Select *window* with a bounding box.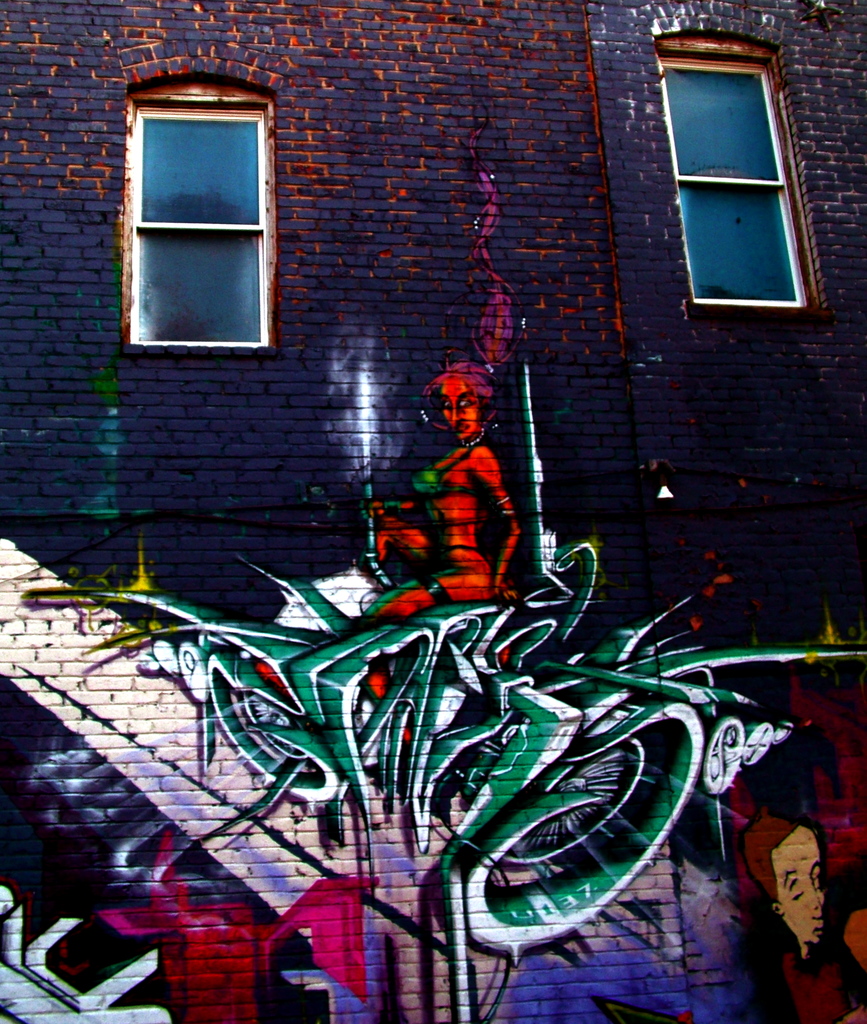
123 72 287 361.
